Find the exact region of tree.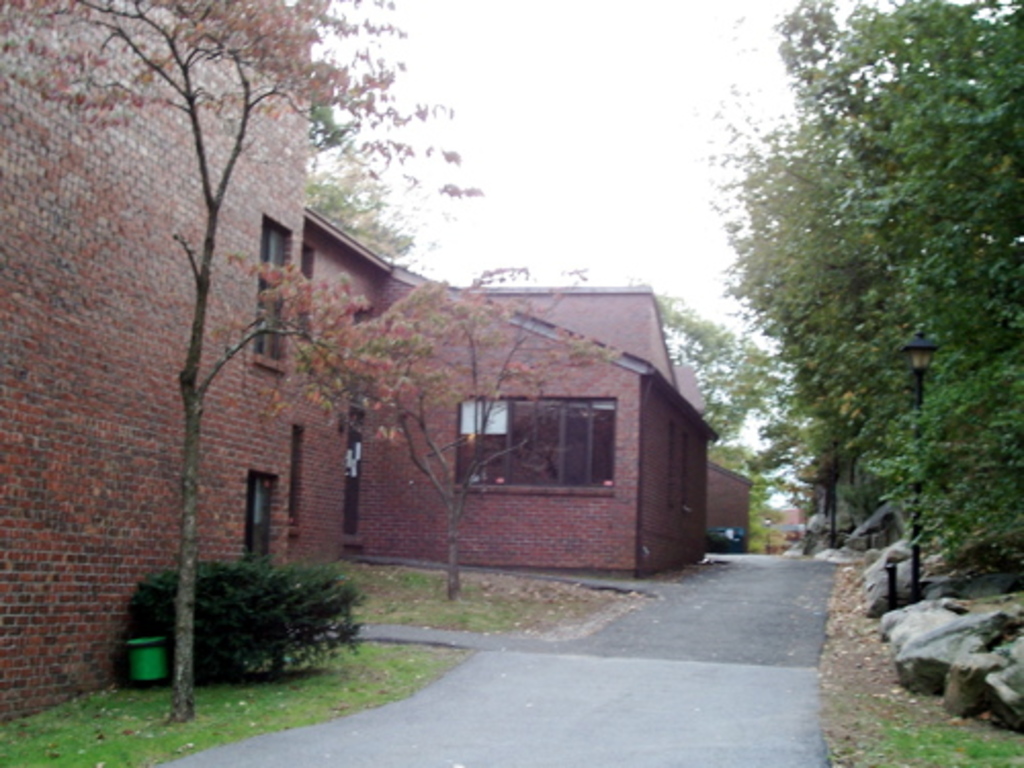
Exact region: 236,260,635,602.
